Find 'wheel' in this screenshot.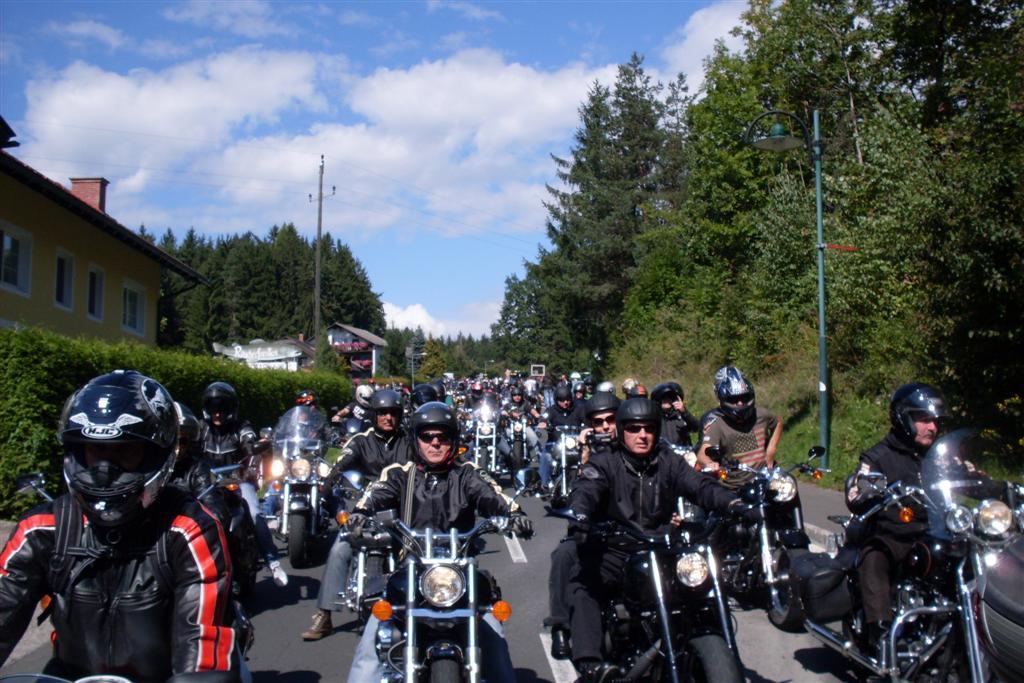
The bounding box for 'wheel' is detection(282, 493, 307, 574).
